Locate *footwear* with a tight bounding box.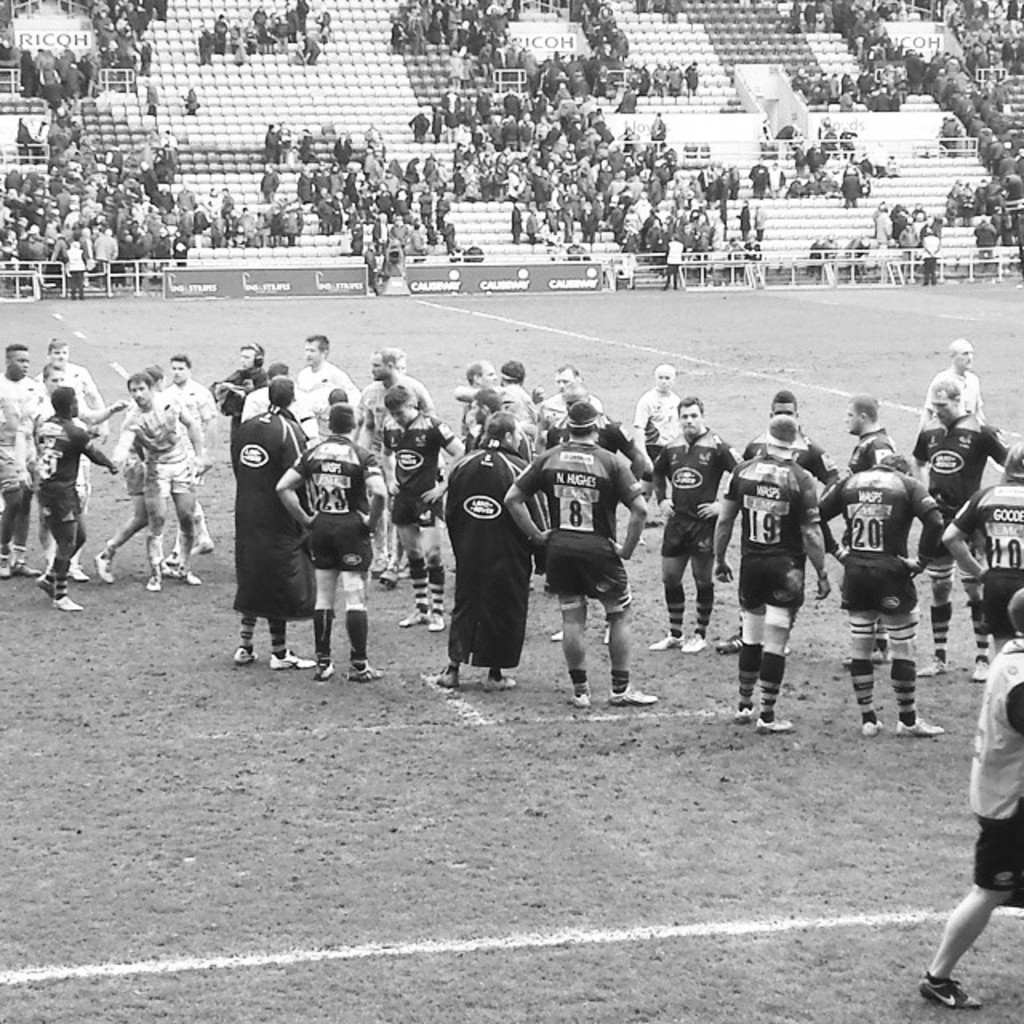
194/541/216/554.
